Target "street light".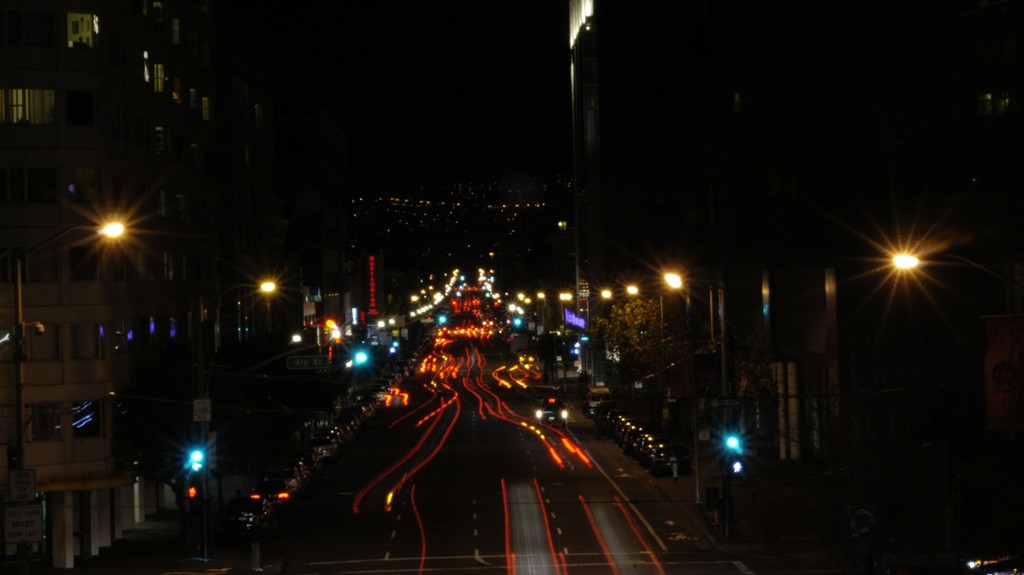
Target region: l=602, t=287, r=613, b=304.
